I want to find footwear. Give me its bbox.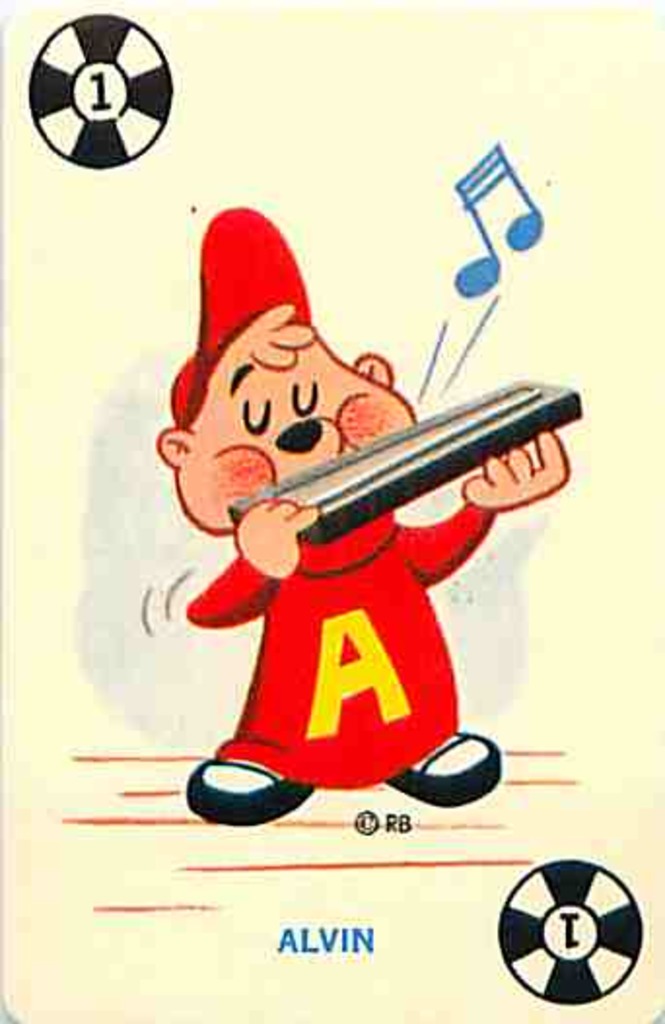
x1=169, y1=740, x2=327, y2=824.
